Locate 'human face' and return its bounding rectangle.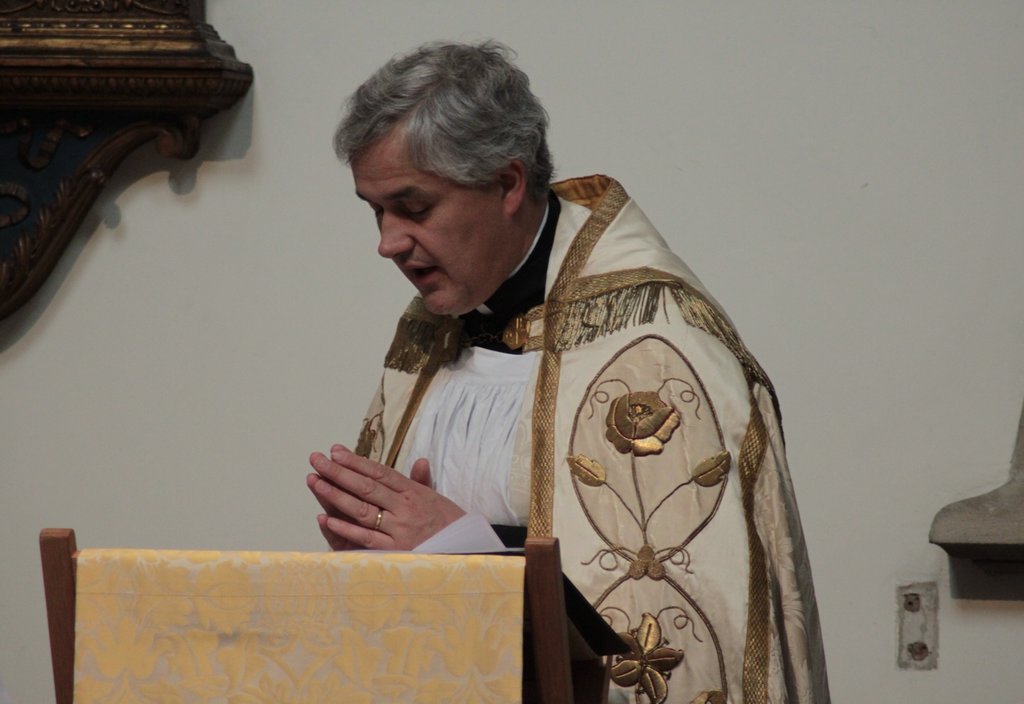
Rect(350, 136, 506, 314).
